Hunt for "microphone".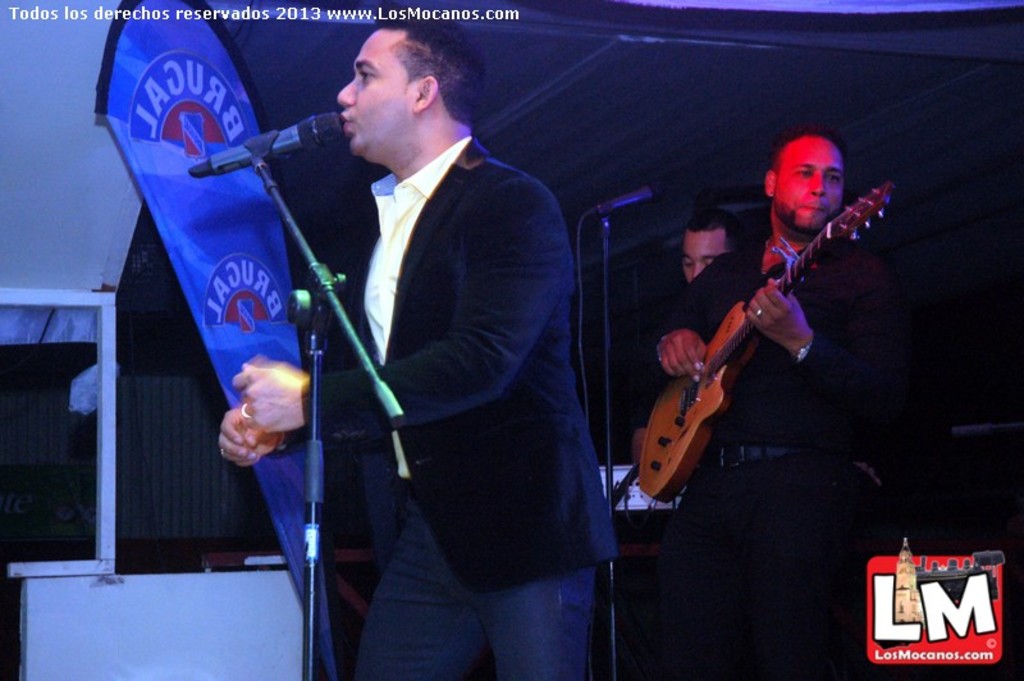
Hunted down at pyautogui.locateOnScreen(227, 101, 344, 164).
